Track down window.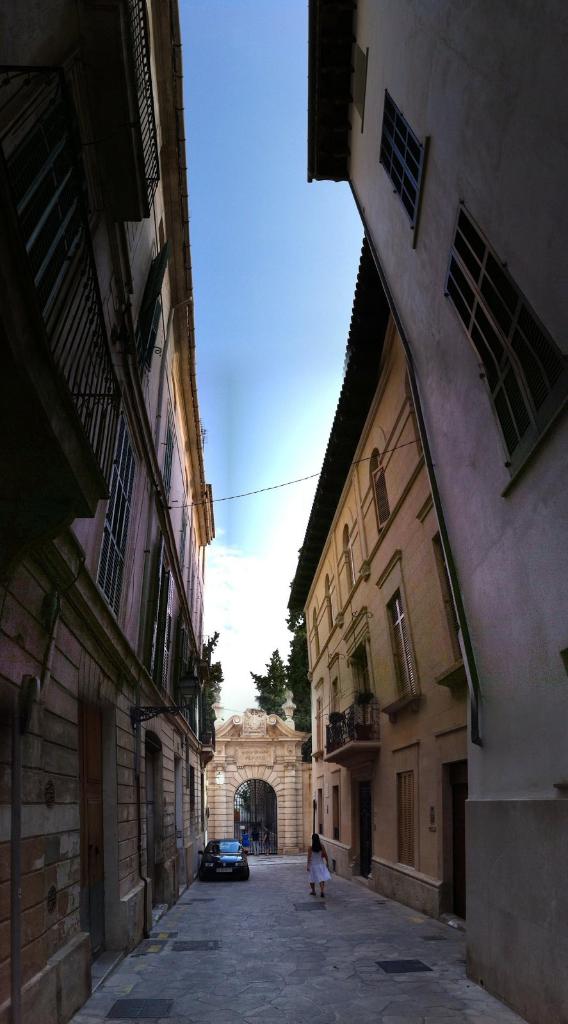
Tracked to x1=394, y1=554, x2=404, y2=717.
